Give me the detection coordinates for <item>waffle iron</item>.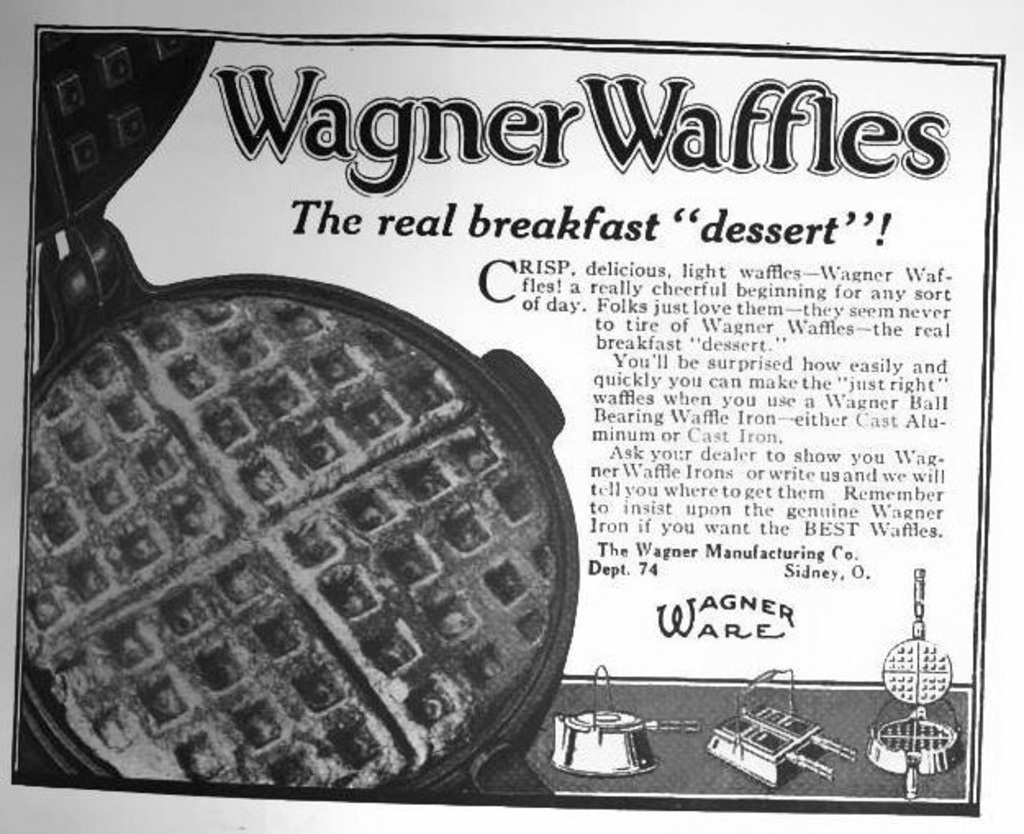
(left=862, top=570, right=962, bottom=795).
